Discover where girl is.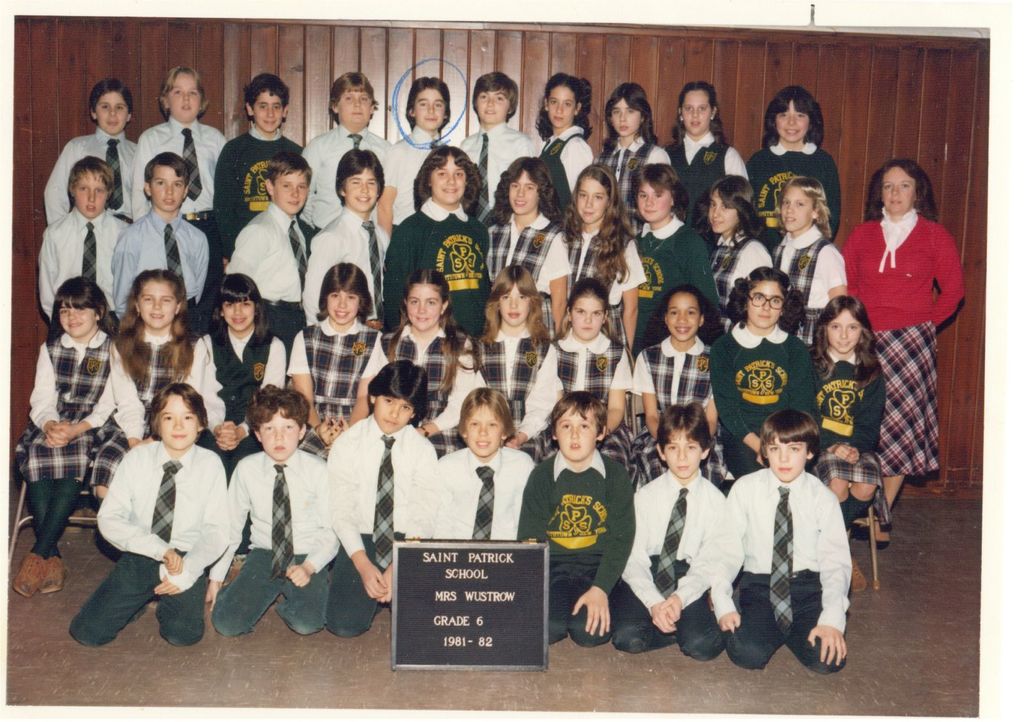
Discovered at (559,160,639,344).
